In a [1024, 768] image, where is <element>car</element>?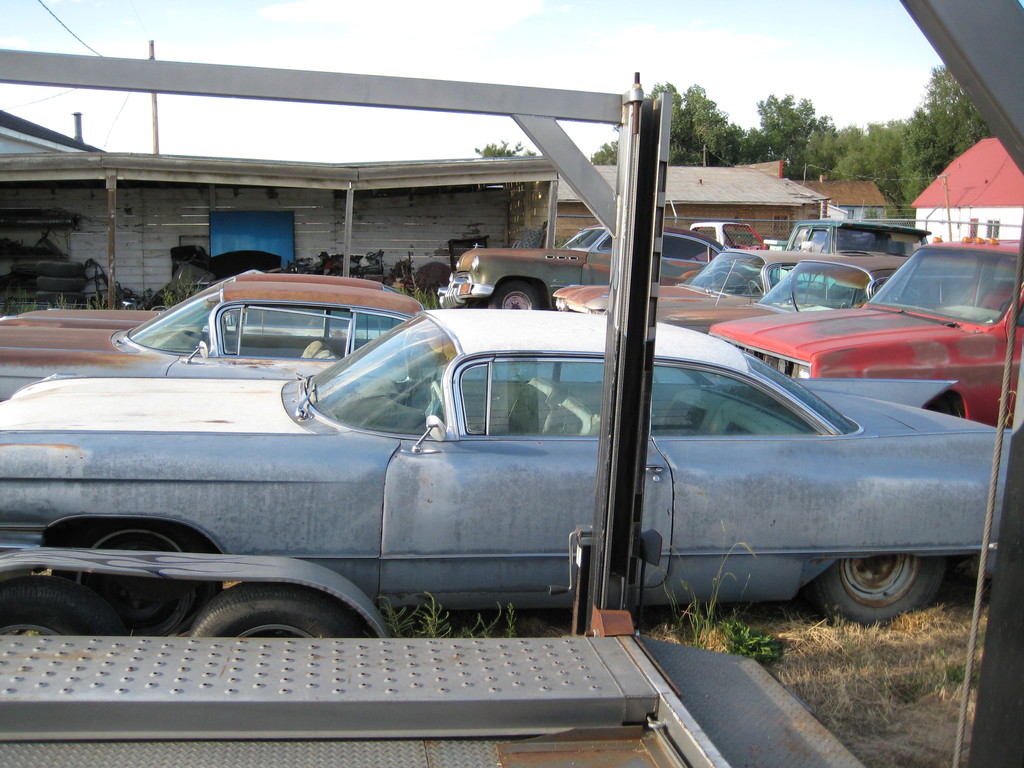
433, 218, 718, 312.
